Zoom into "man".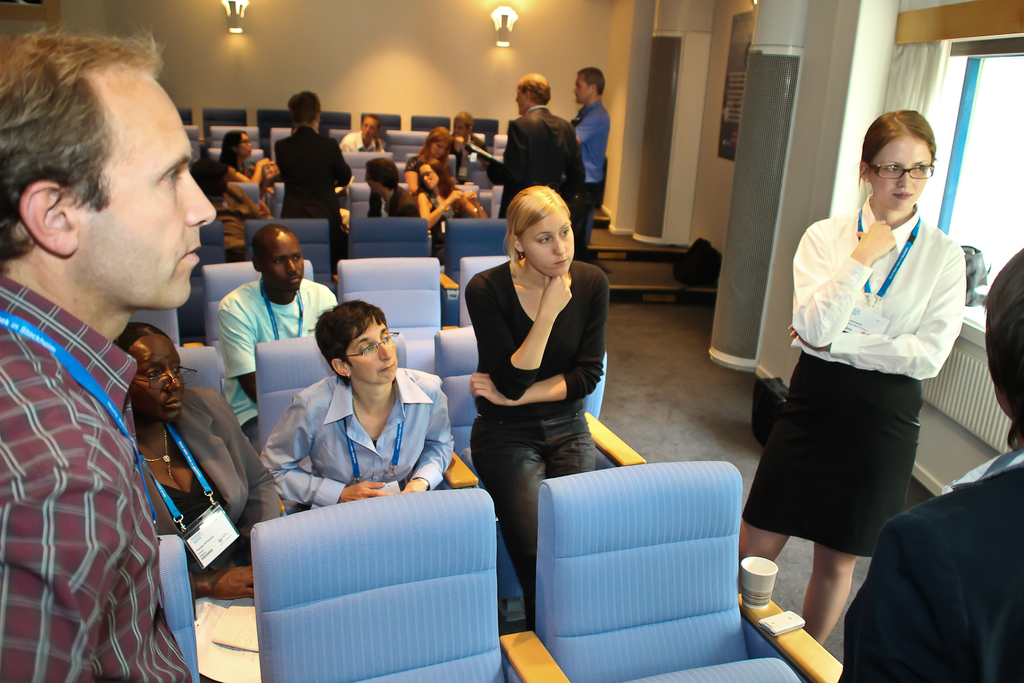
Zoom target: rect(571, 68, 613, 242).
